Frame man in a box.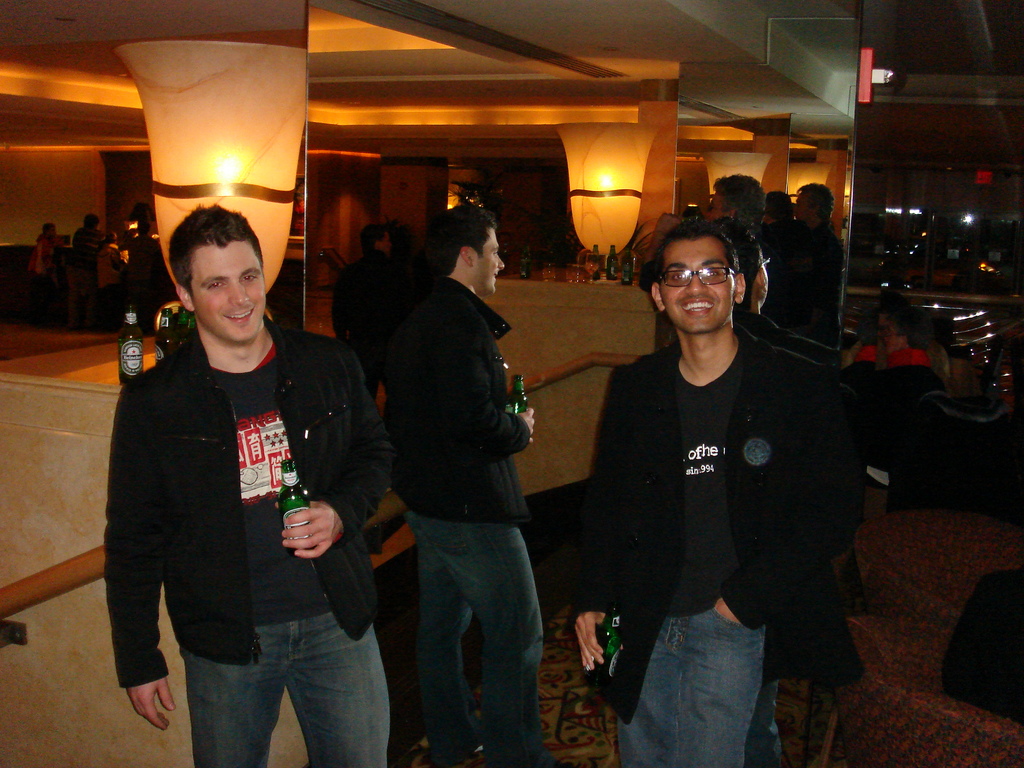
bbox=(376, 204, 552, 767).
